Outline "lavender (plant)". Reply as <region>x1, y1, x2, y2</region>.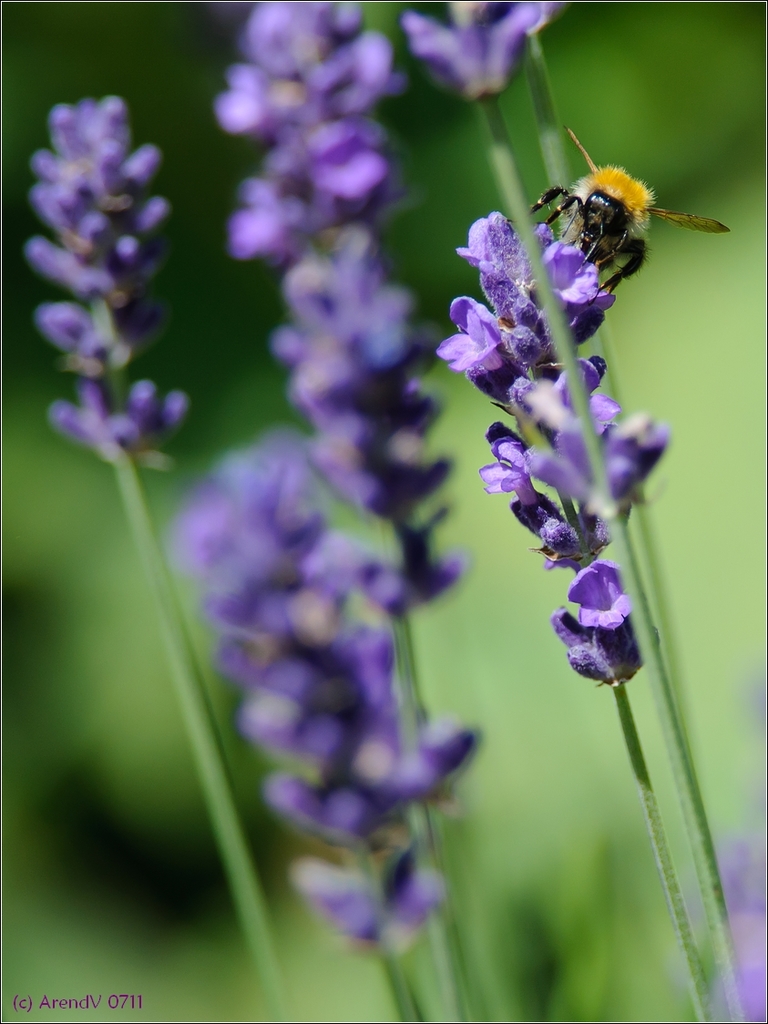
<region>16, 58, 289, 1009</region>.
